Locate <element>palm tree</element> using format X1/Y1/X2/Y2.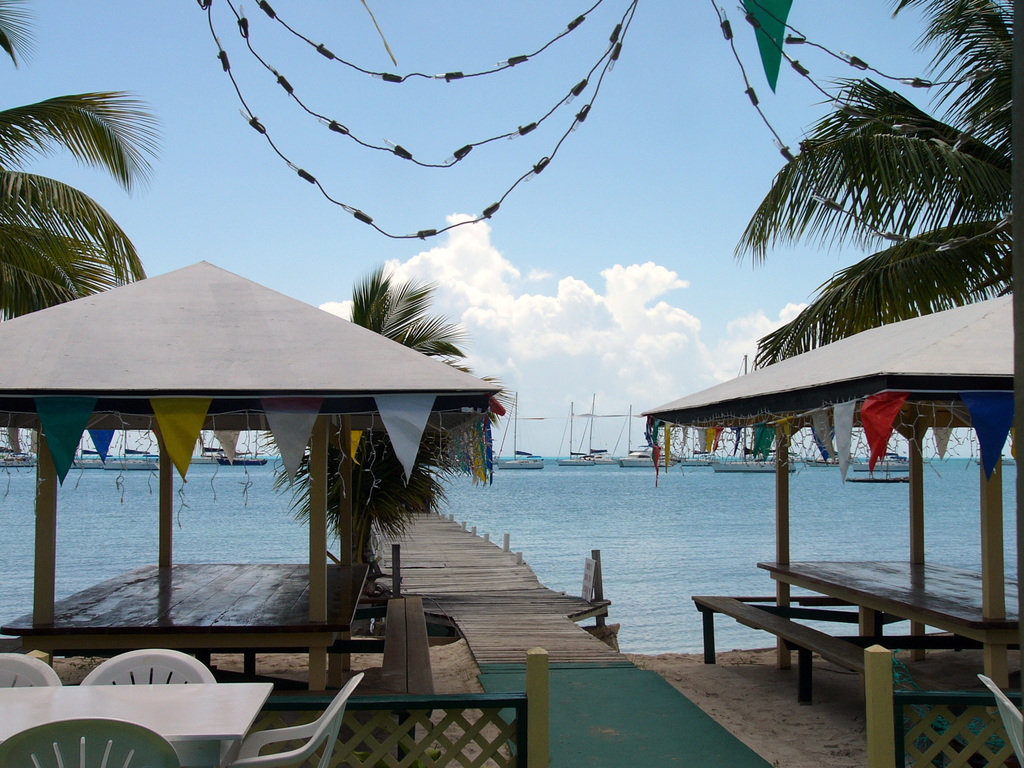
730/0/1023/364.
